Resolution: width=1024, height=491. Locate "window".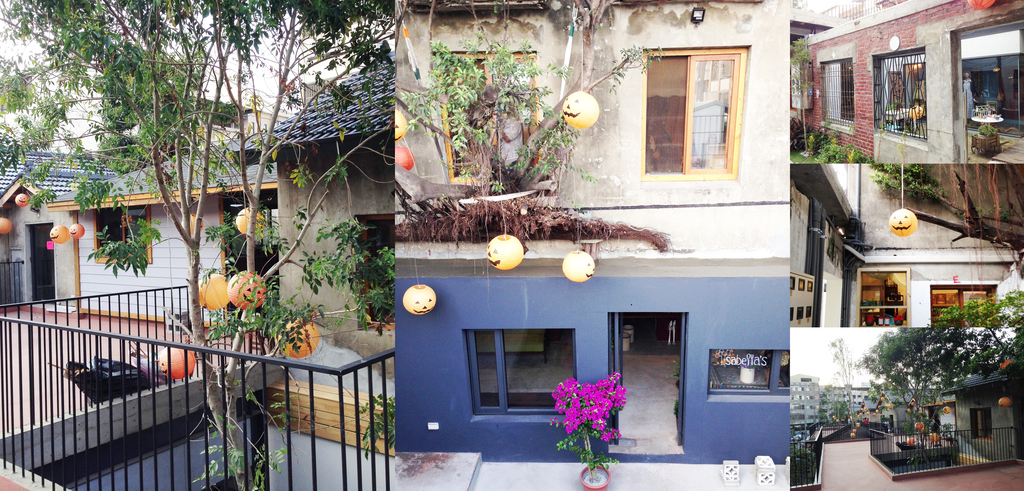
BBox(637, 44, 740, 179).
